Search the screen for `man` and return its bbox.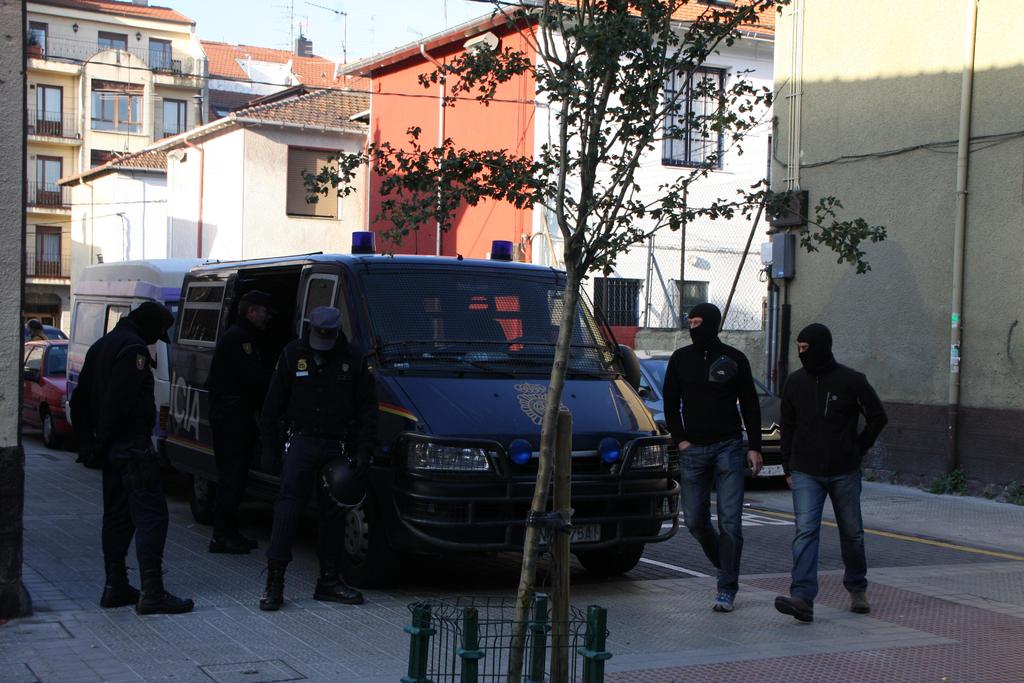
Found: region(778, 312, 895, 626).
